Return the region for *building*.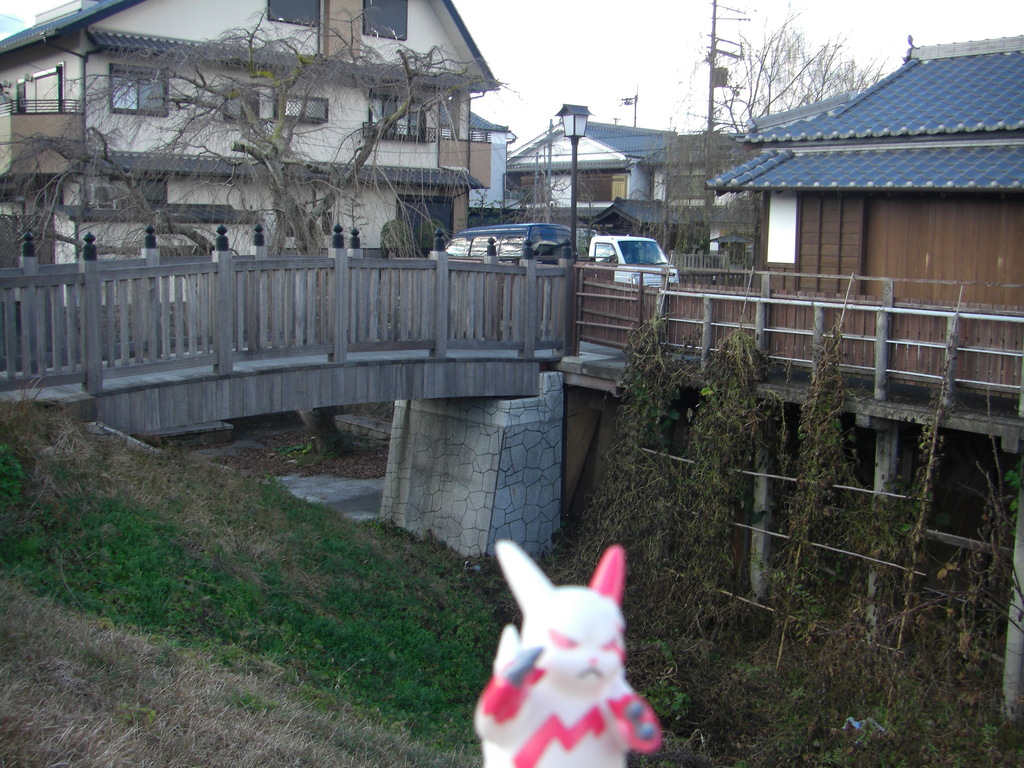
<box>468,109,515,209</box>.
